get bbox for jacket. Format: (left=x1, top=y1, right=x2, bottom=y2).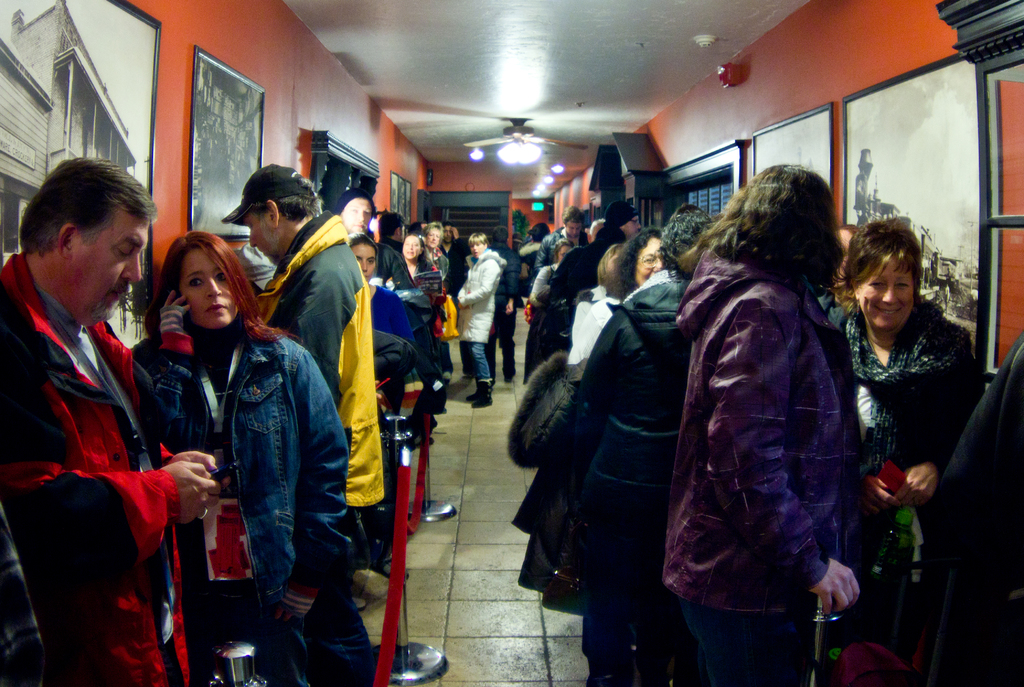
(left=940, top=333, right=1023, bottom=653).
